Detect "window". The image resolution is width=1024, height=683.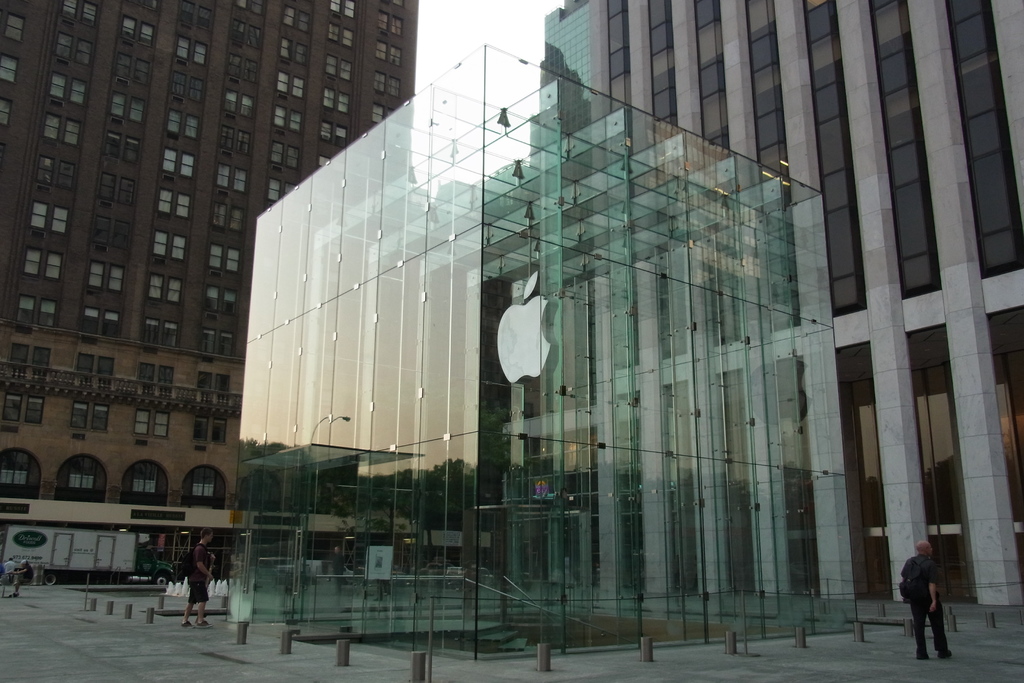
<box>369,103,381,128</box>.
